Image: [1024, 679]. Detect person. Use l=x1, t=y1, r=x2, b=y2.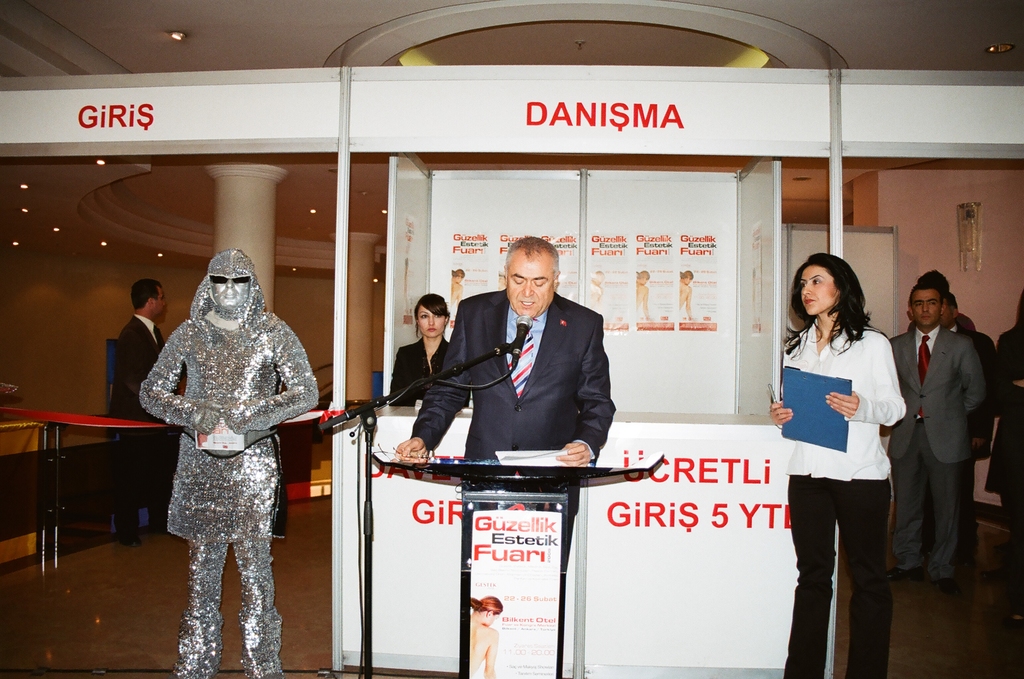
l=388, t=291, r=467, b=409.
